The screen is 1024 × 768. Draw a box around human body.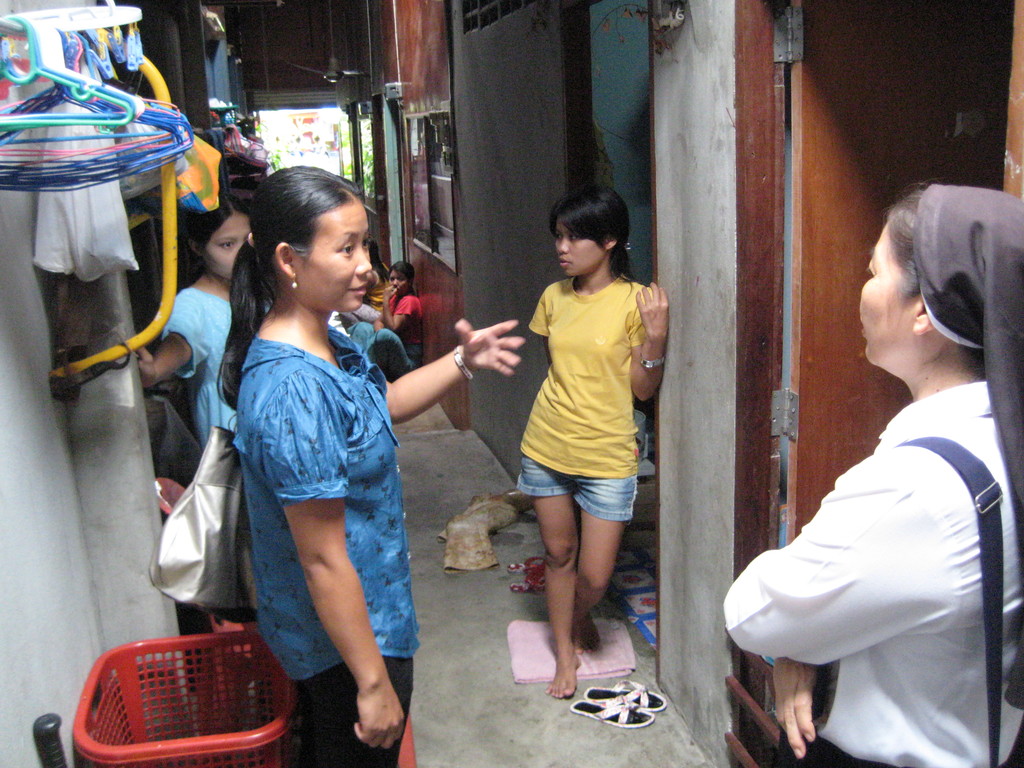
pyautogui.locateOnScreen(367, 261, 391, 308).
